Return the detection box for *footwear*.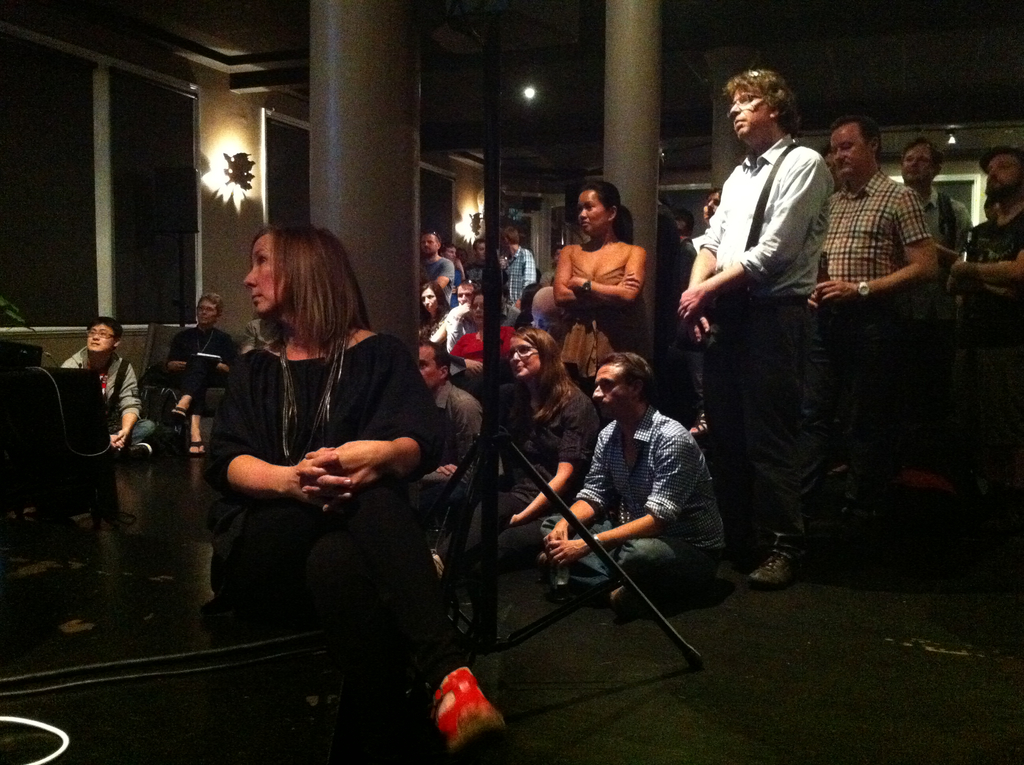
(left=687, top=417, right=708, bottom=439).
